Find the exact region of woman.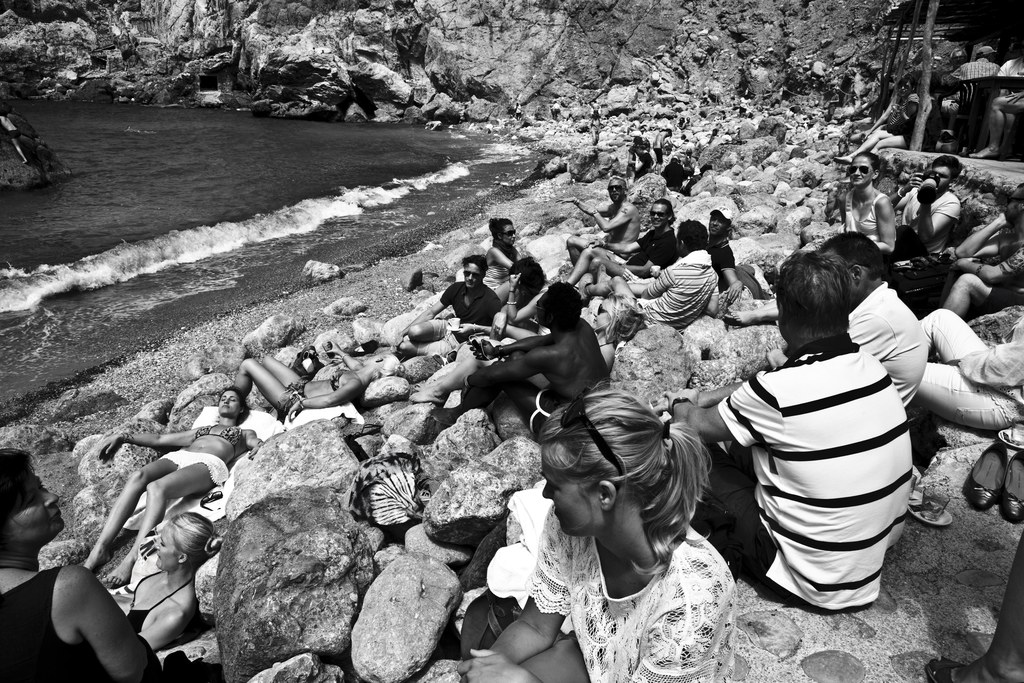
Exact region: 411:288:656:400.
